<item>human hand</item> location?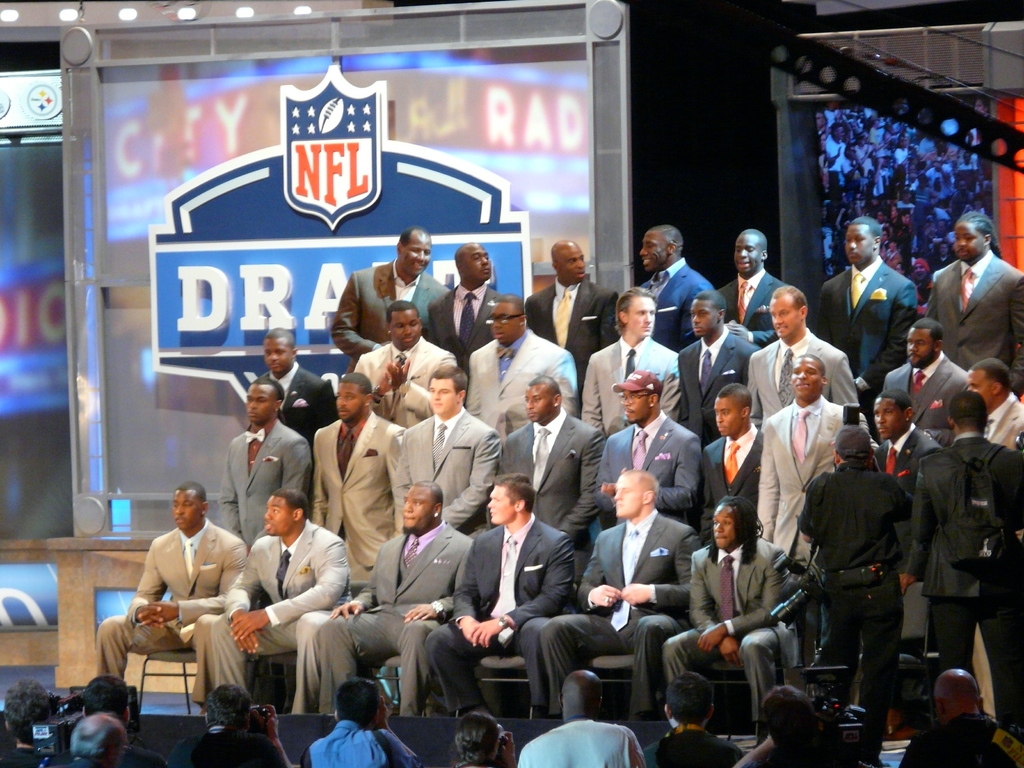
246,699,282,748
